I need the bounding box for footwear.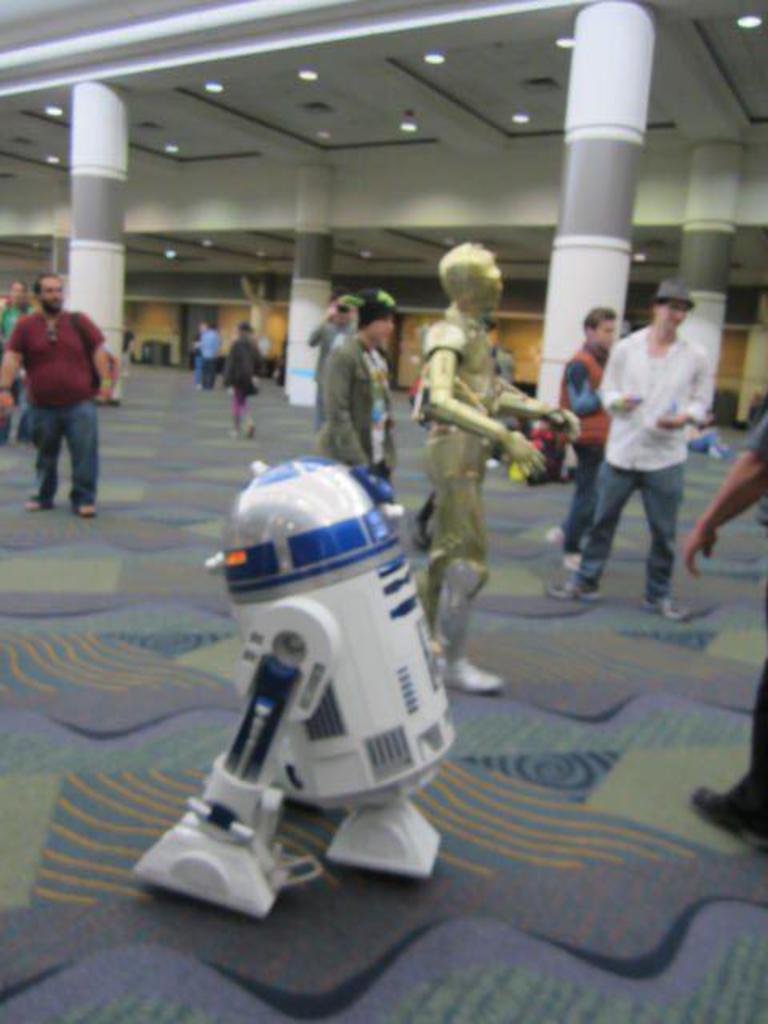
Here it is: region(542, 523, 562, 536).
